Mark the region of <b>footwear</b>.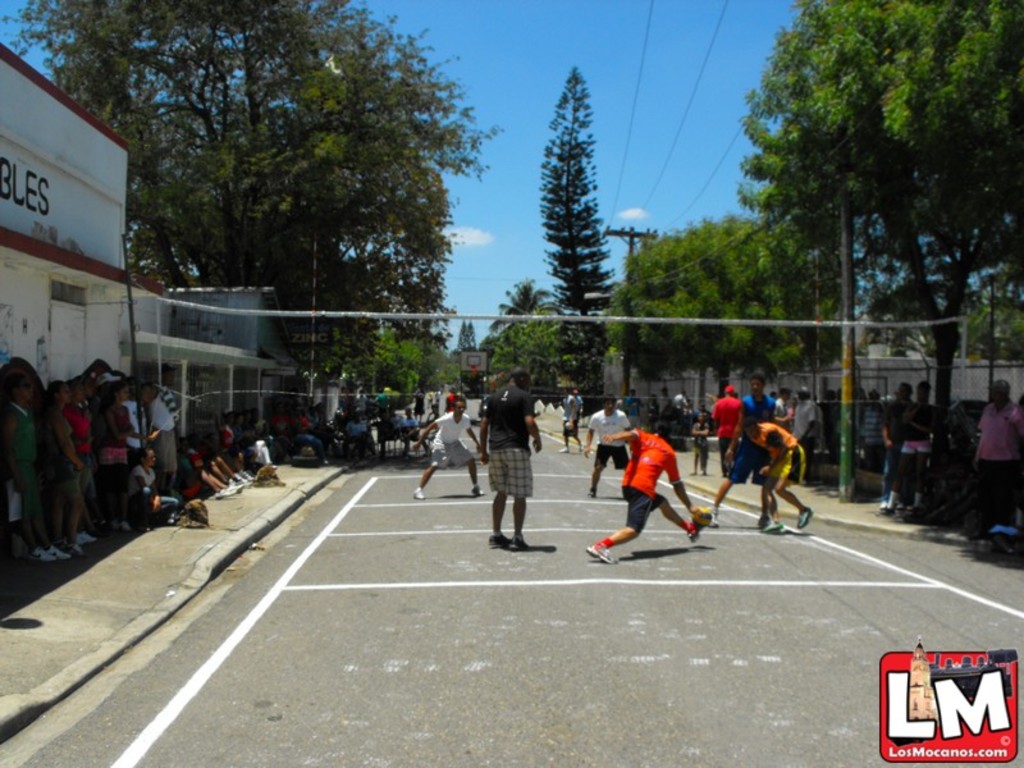
Region: box=[68, 539, 81, 553].
